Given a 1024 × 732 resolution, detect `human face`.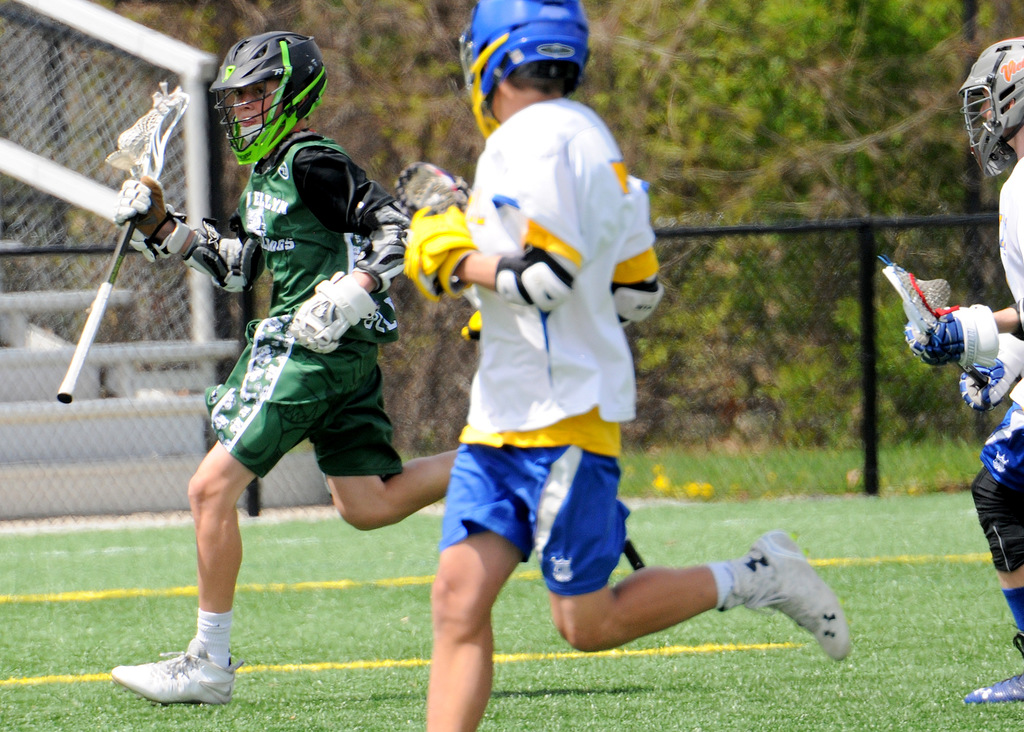
BBox(970, 86, 1019, 148).
